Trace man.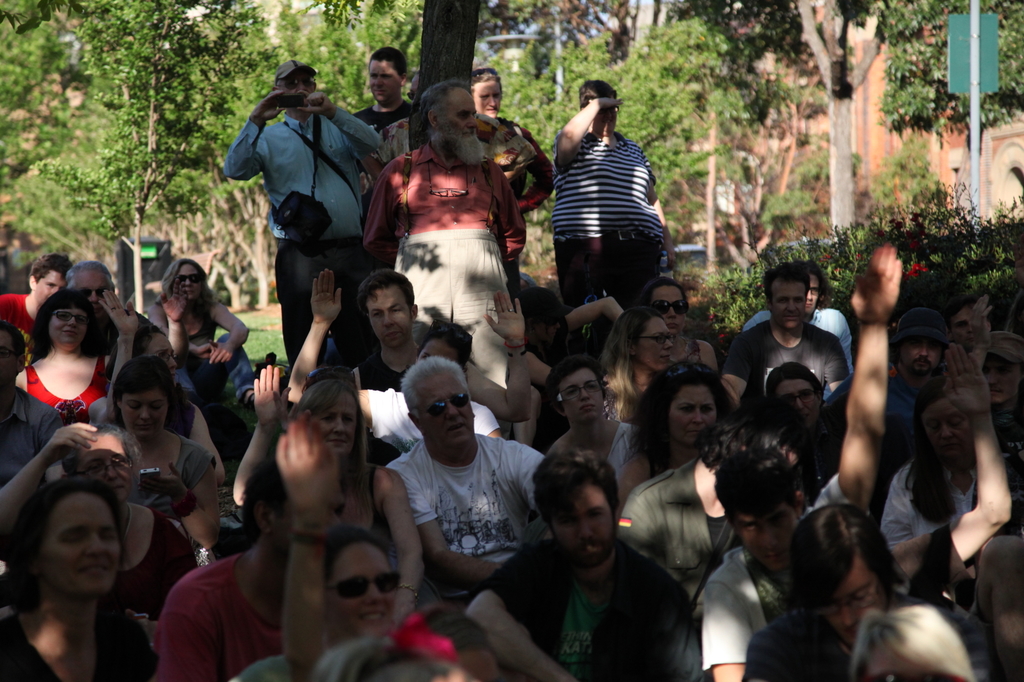
Traced to <box>0,257,70,355</box>.
